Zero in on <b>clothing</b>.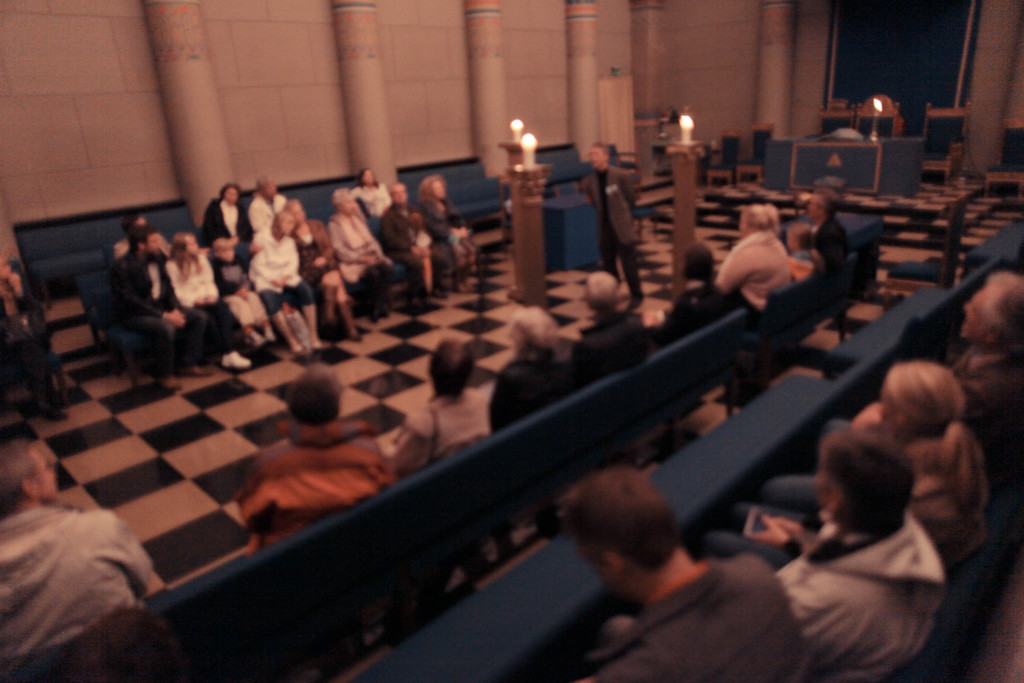
Zeroed in: bbox=[561, 558, 815, 682].
